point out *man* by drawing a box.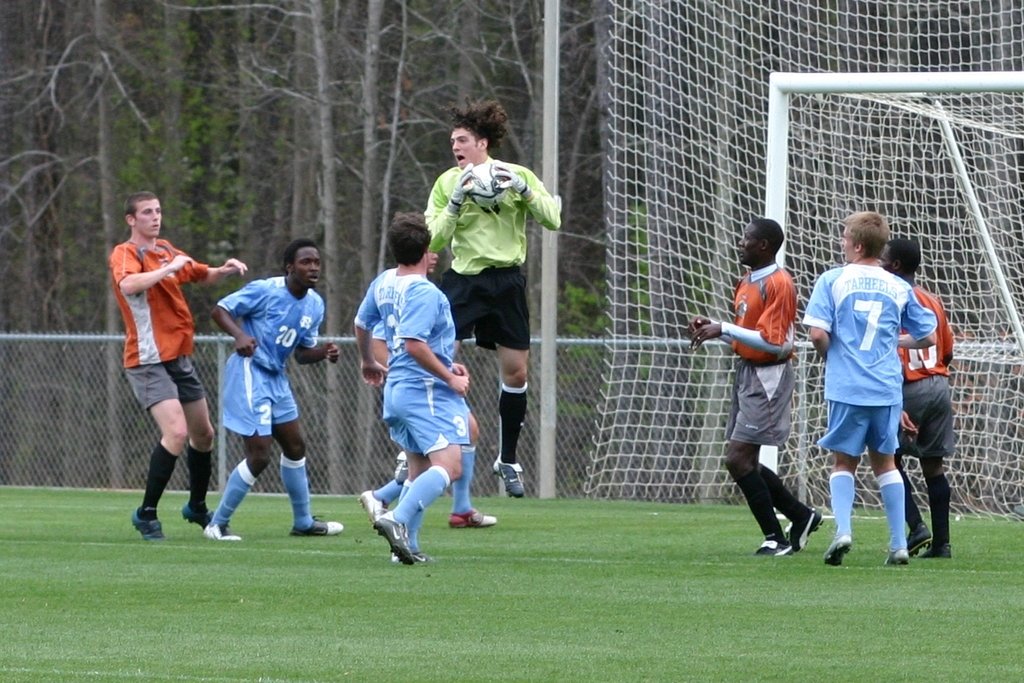
[354, 210, 474, 568].
